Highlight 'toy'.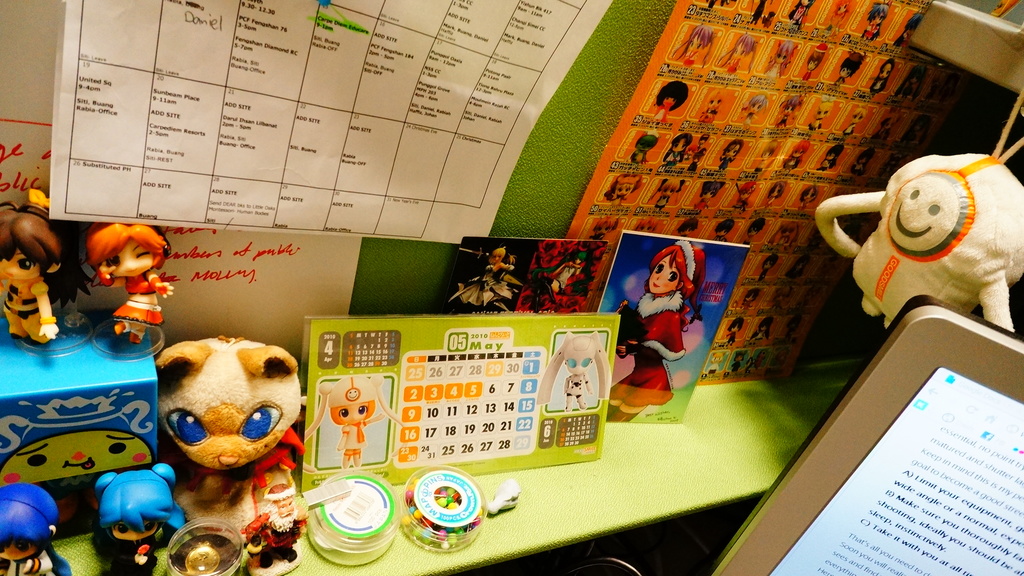
Highlighted region: [left=96, top=464, right=185, bottom=575].
